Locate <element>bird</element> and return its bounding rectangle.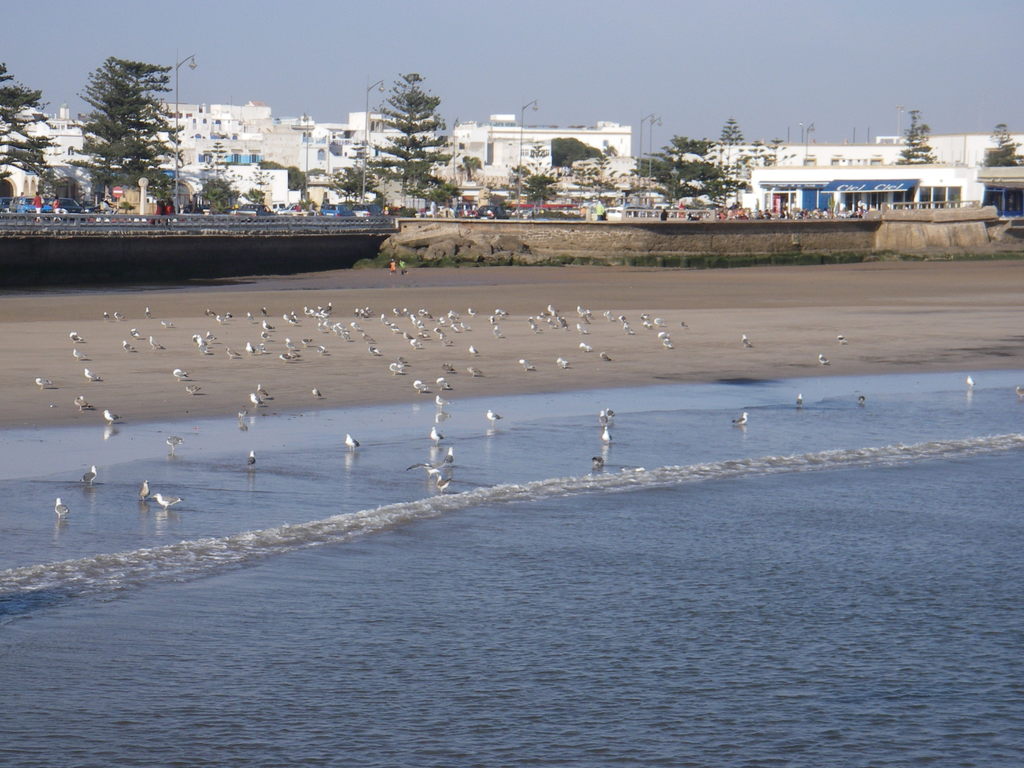
box=[435, 392, 453, 412].
